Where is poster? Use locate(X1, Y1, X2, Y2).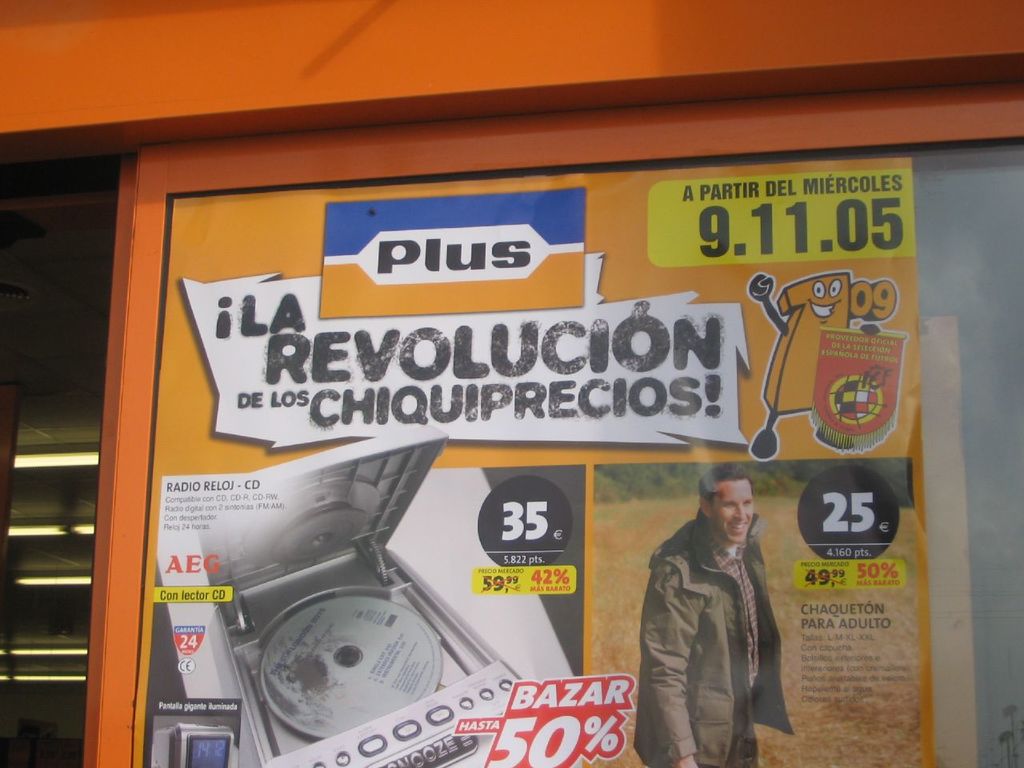
locate(134, 158, 936, 766).
